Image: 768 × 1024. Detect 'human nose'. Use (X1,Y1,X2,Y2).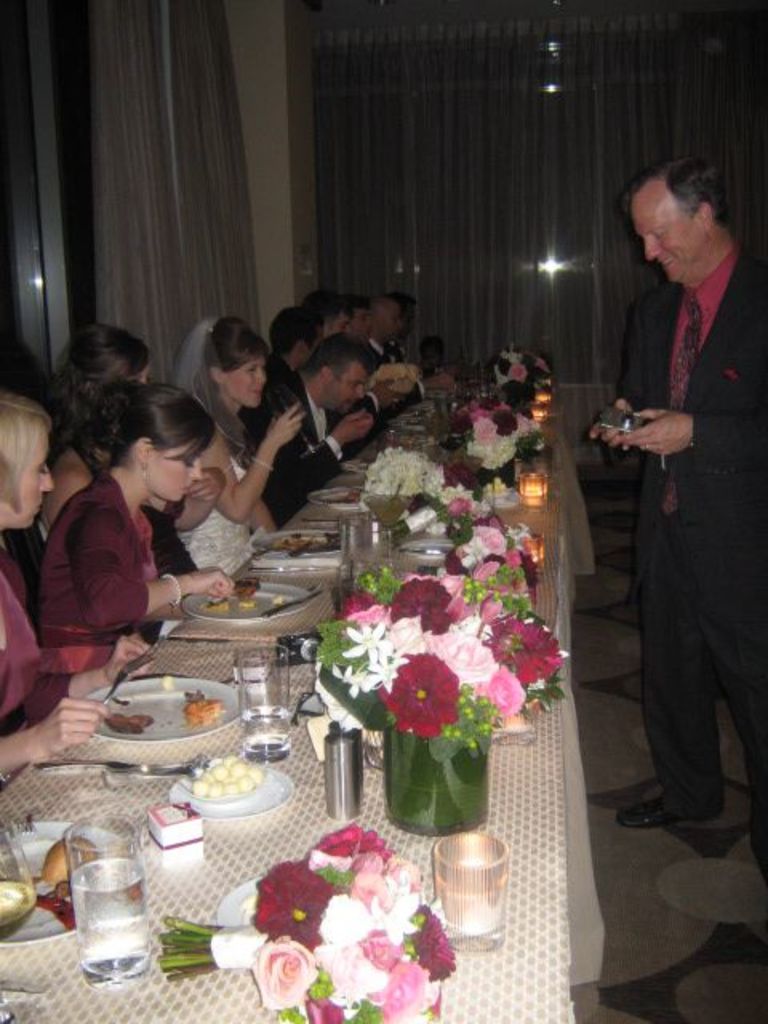
(254,371,266,384).
